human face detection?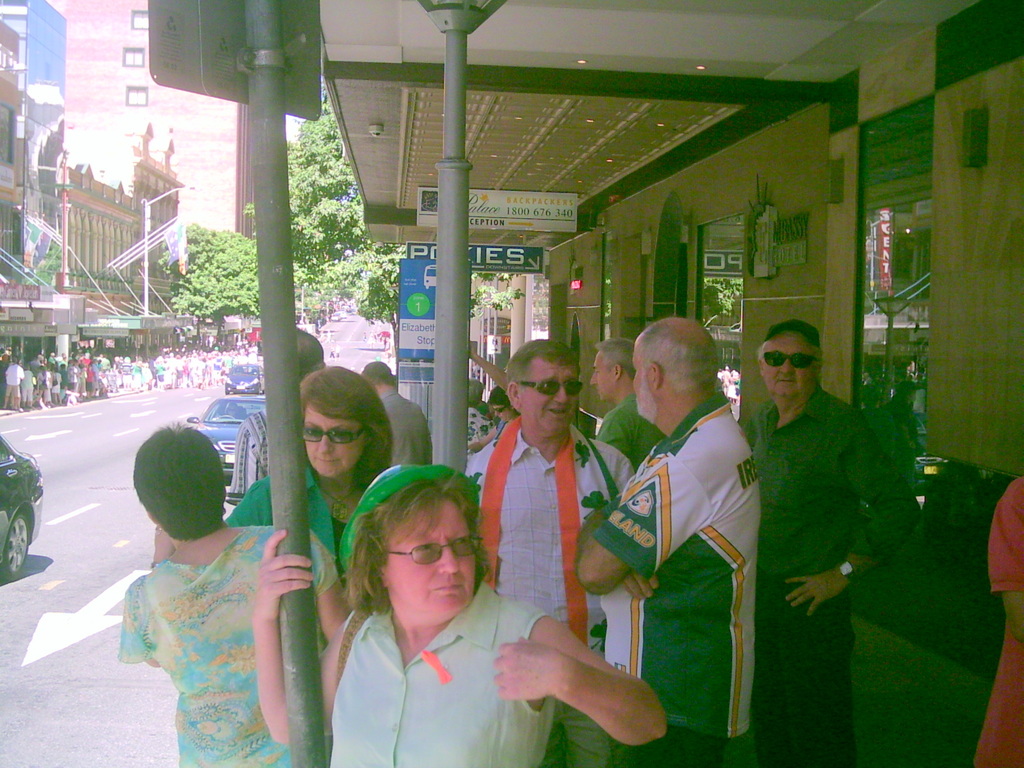
[589,348,614,401]
